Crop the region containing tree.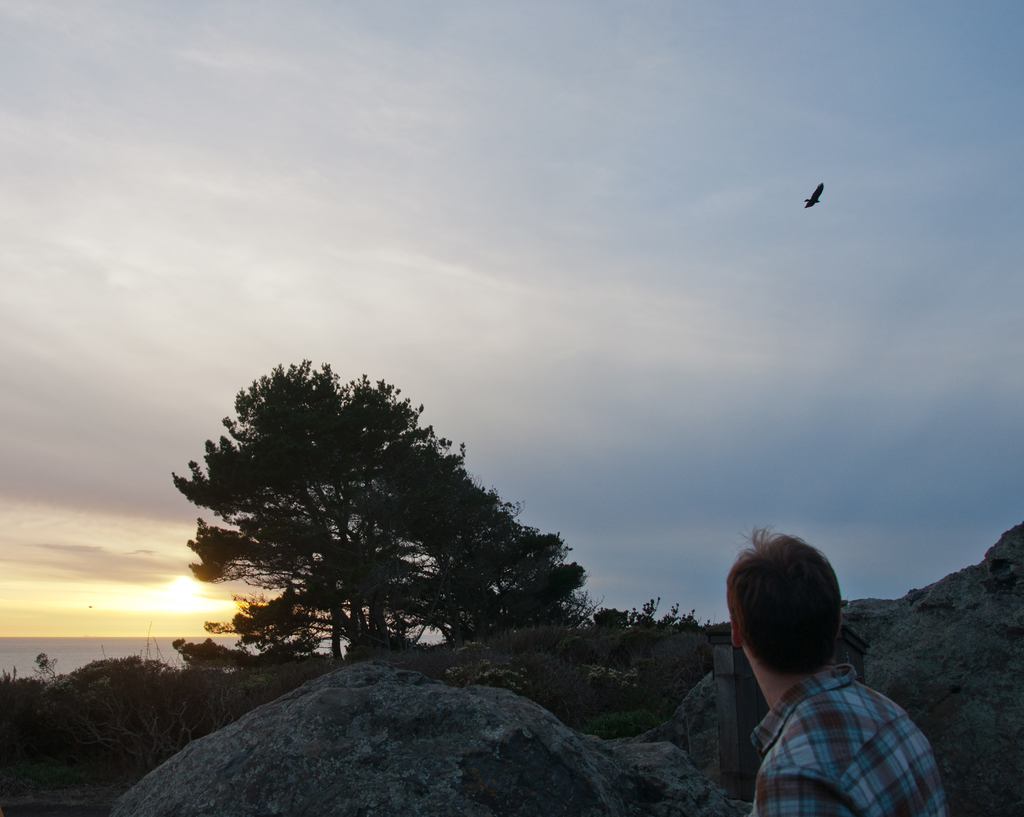
Crop region: box(502, 501, 613, 629).
